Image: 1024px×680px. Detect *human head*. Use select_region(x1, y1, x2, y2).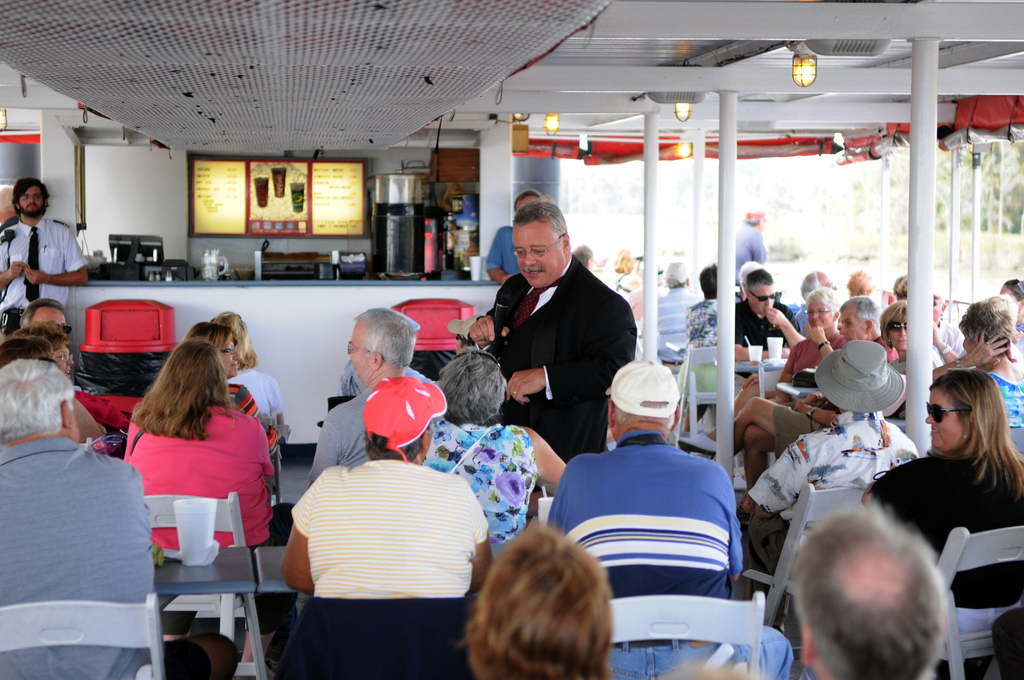
select_region(931, 289, 947, 327).
